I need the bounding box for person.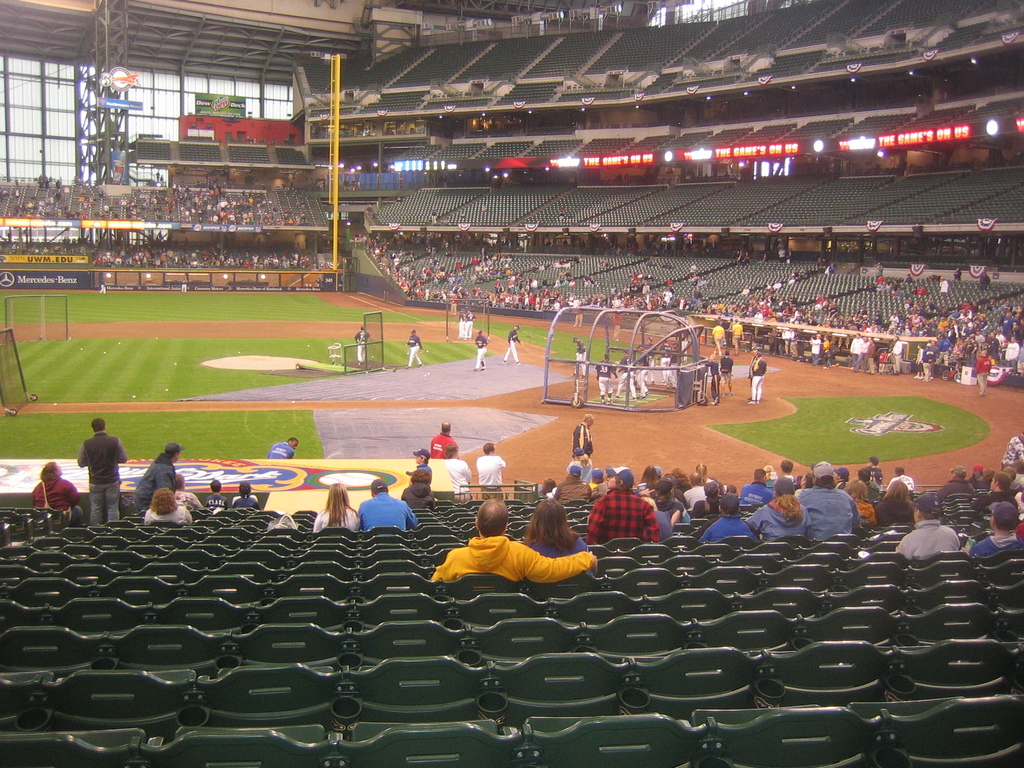
Here it is: box(500, 324, 523, 364).
